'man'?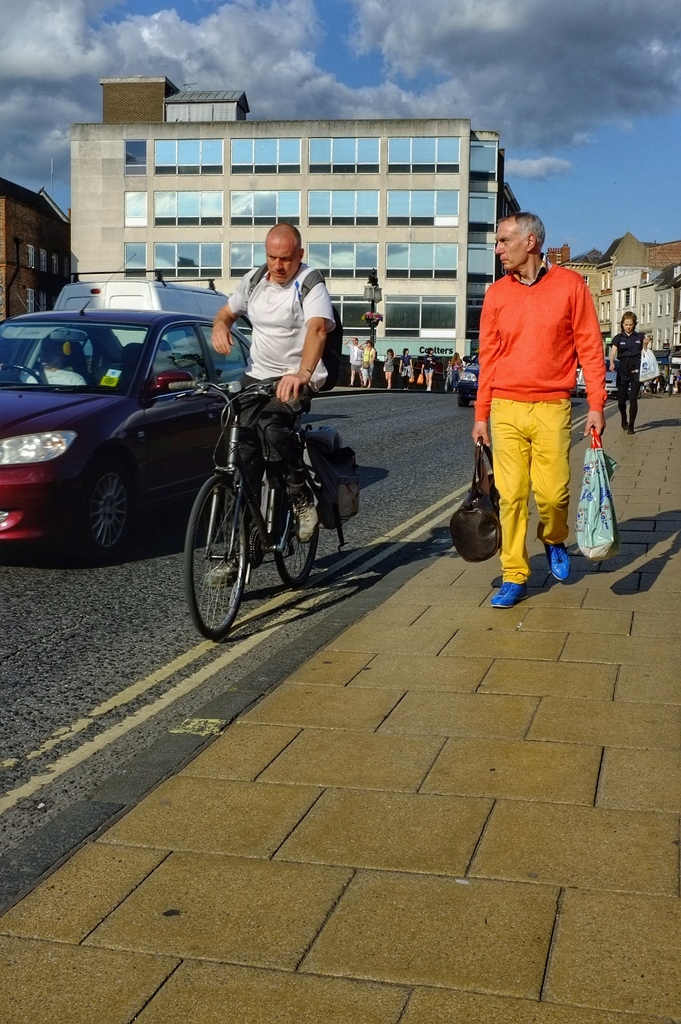
detection(612, 309, 650, 435)
